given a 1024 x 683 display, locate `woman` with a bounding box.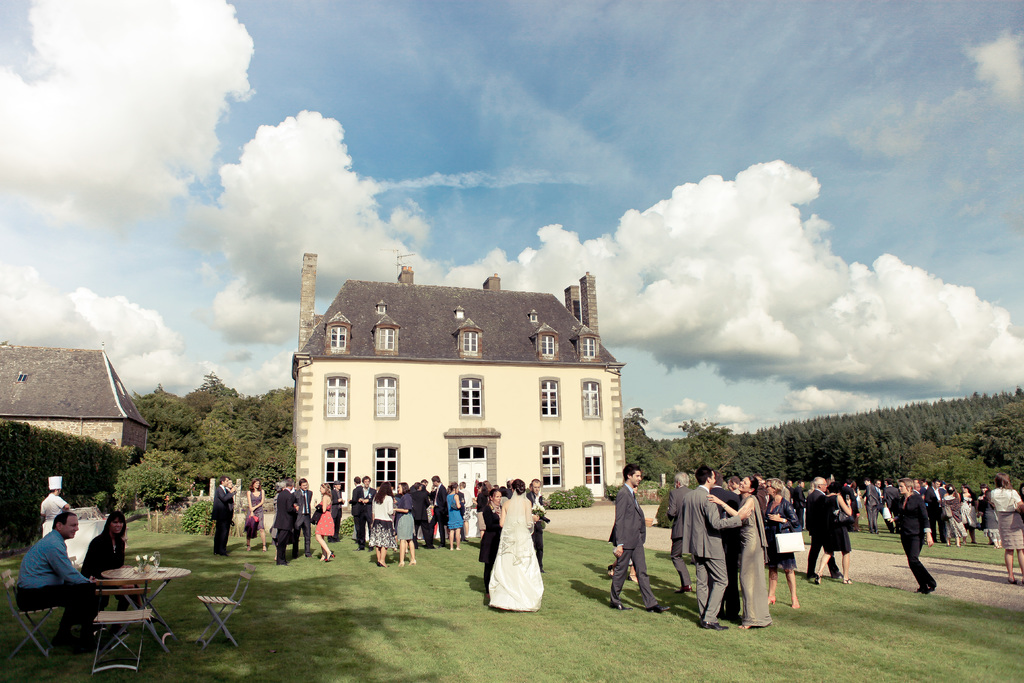
Located: box=[973, 482, 1007, 545].
